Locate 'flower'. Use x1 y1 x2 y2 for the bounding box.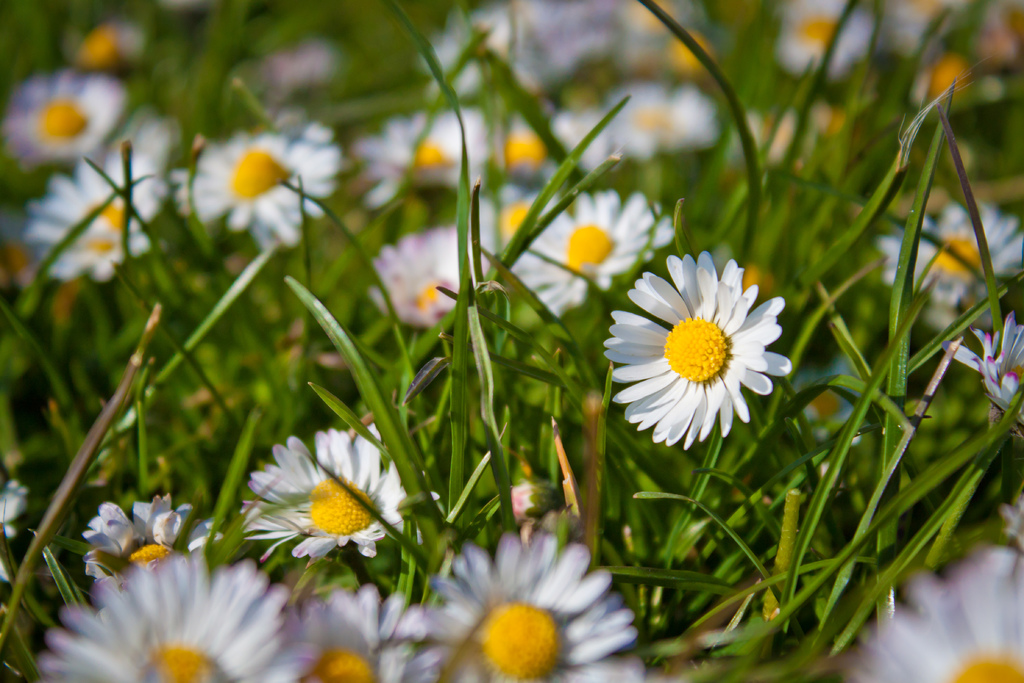
36 548 296 682.
